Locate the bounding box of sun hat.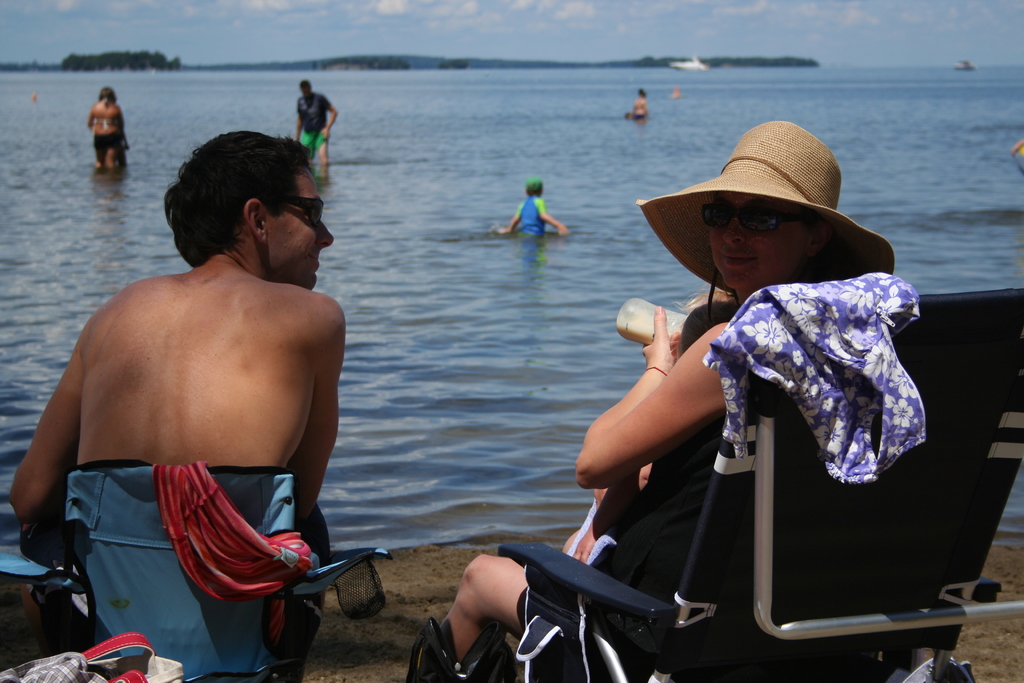
Bounding box: [left=630, top=124, right=906, bottom=321].
